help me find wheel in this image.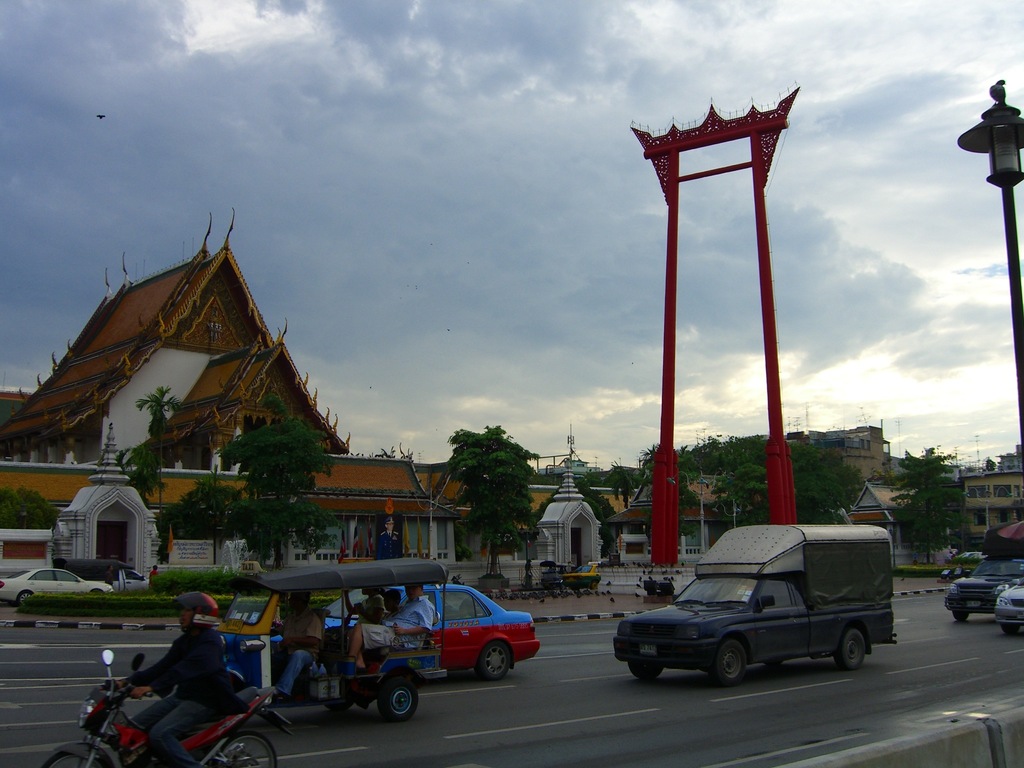
Found it: x1=21 y1=591 x2=31 y2=604.
